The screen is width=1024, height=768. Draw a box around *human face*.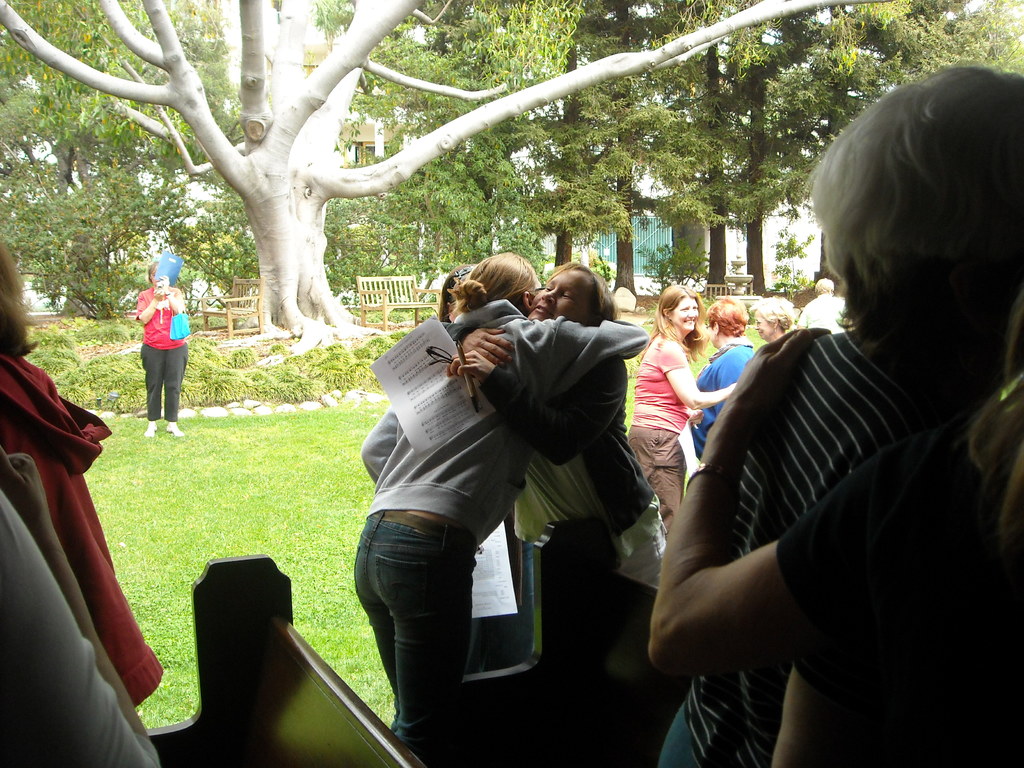
pyautogui.locateOnScreen(669, 297, 694, 329).
